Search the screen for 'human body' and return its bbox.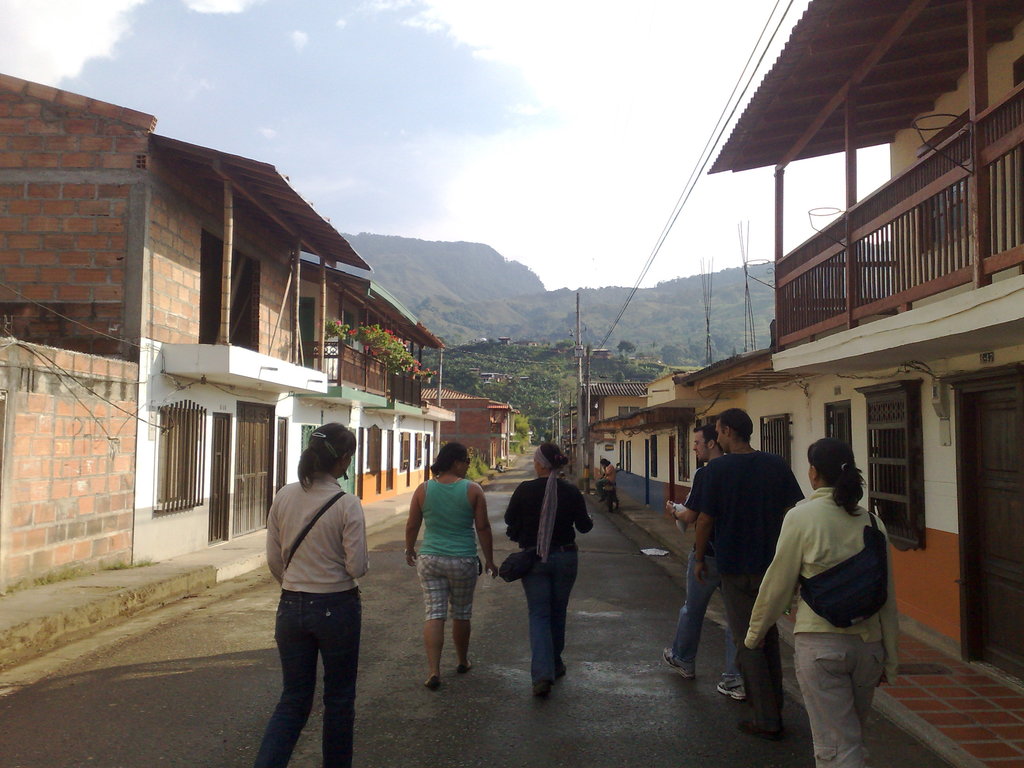
Found: locate(403, 474, 500, 691).
